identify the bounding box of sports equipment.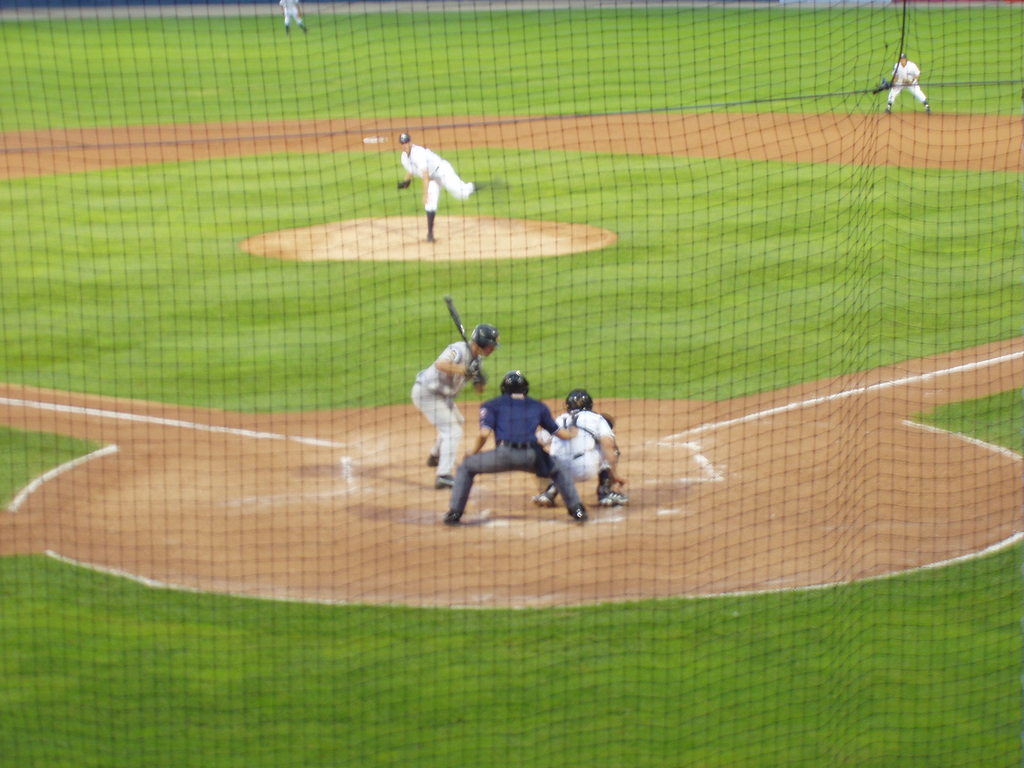
(443, 294, 488, 385).
